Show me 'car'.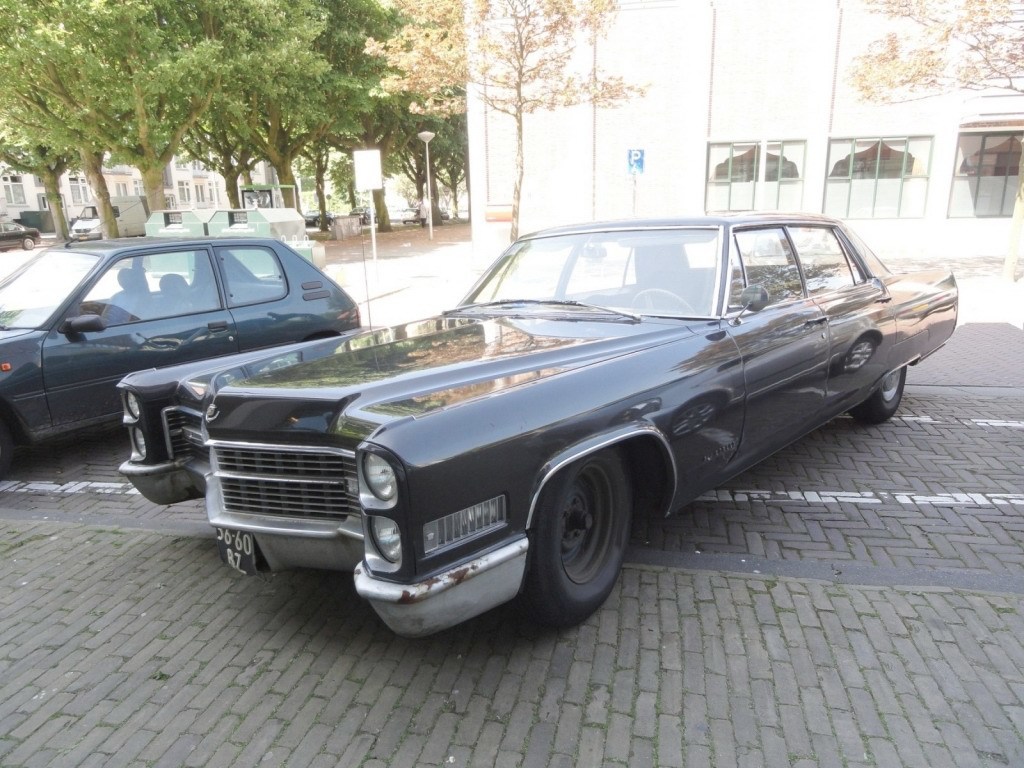
'car' is here: x1=300 y1=206 x2=331 y2=227.
